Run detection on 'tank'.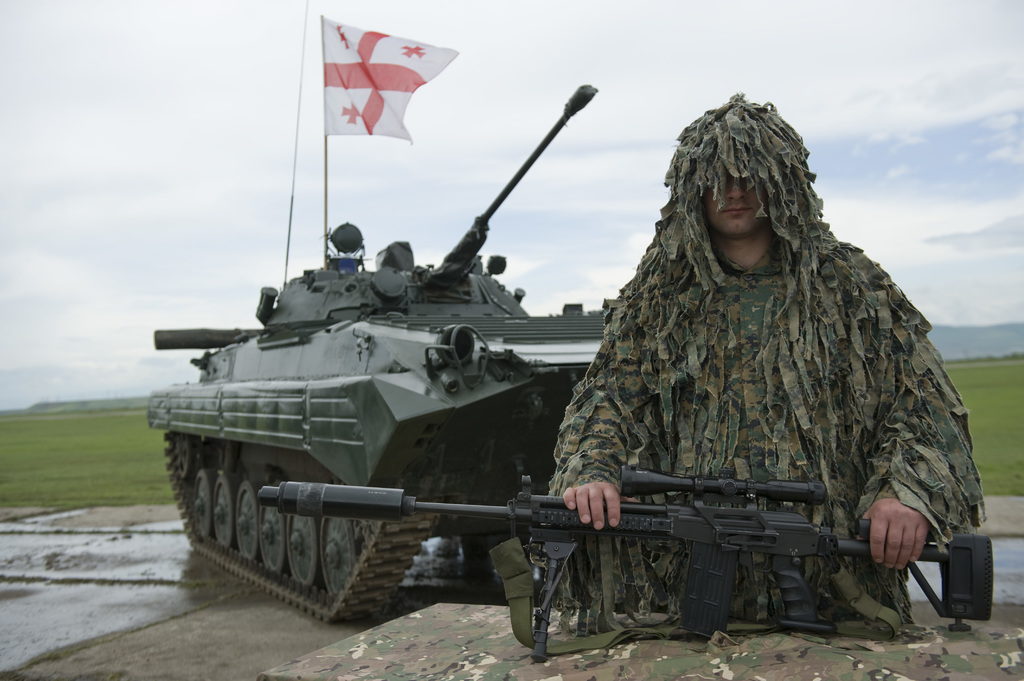
Result: select_region(147, 1, 624, 622).
